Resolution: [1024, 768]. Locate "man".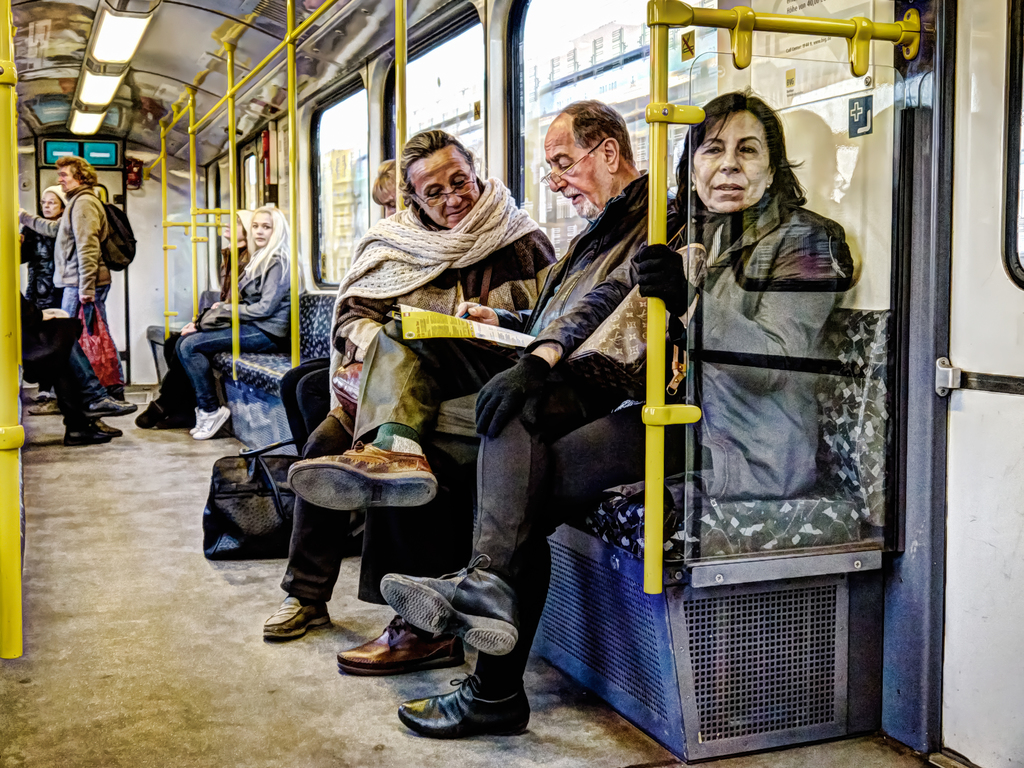
<bbox>285, 94, 691, 678</bbox>.
